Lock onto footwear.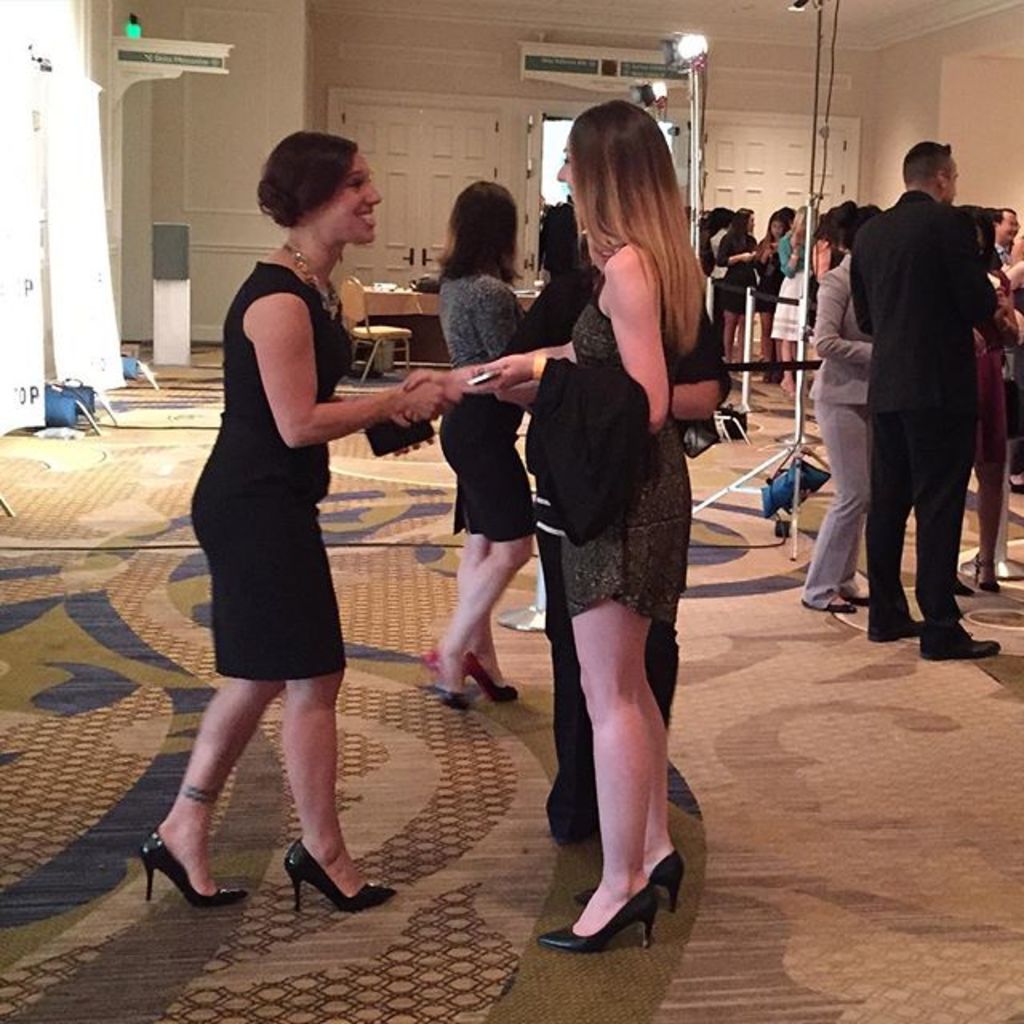
Locked: [left=830, top=592, right=882, bottom=610].
